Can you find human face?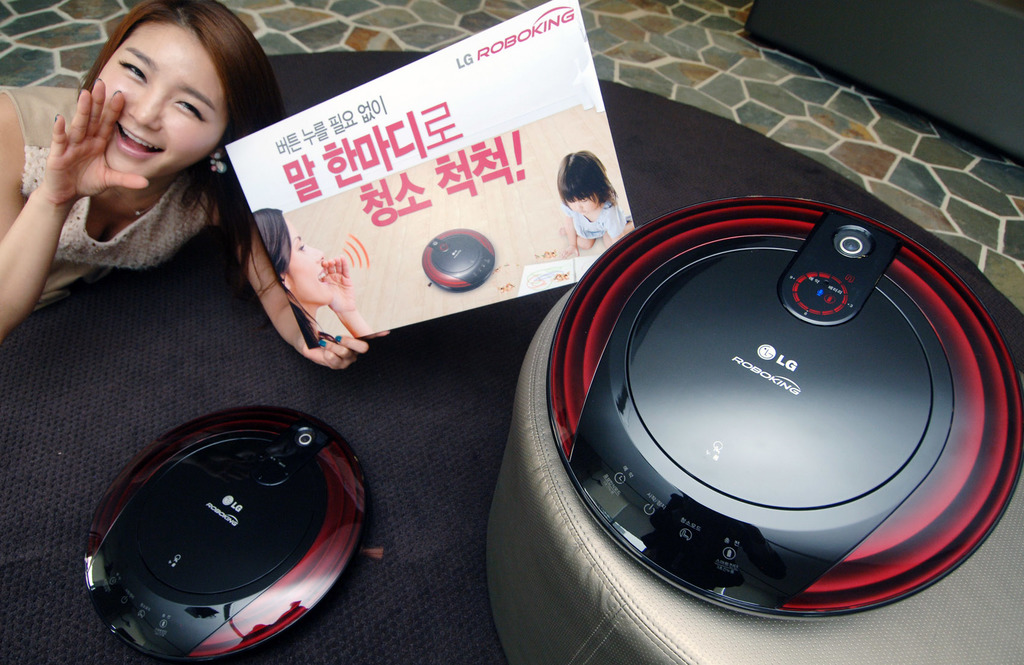
Yes, bounding box: <box>283,215,332,300</box>.
